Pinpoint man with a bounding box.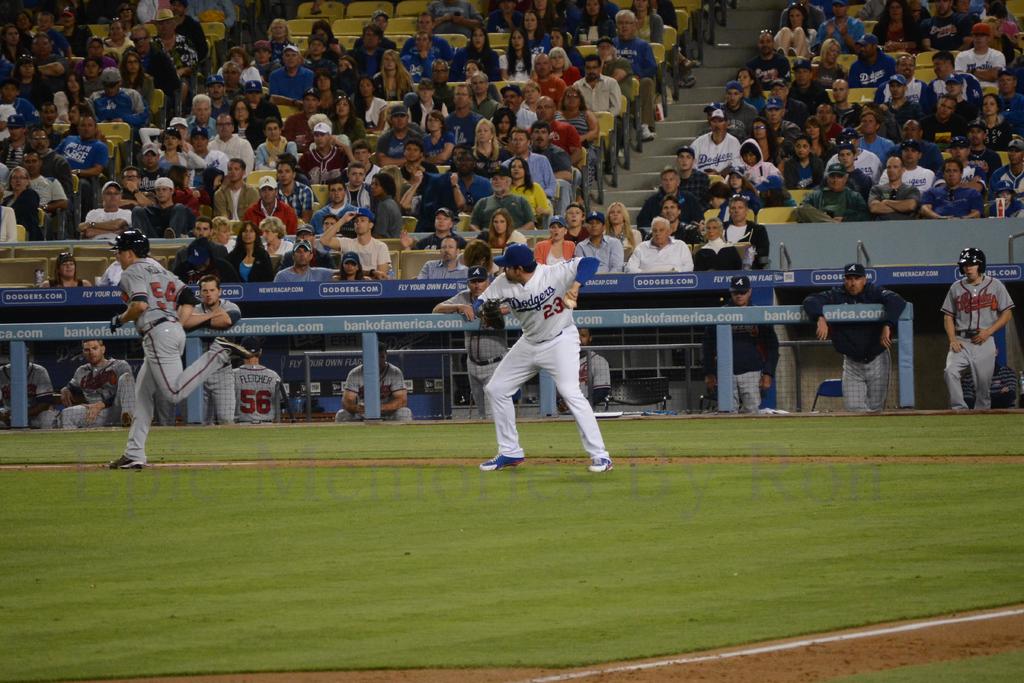
166 3 213 59.
